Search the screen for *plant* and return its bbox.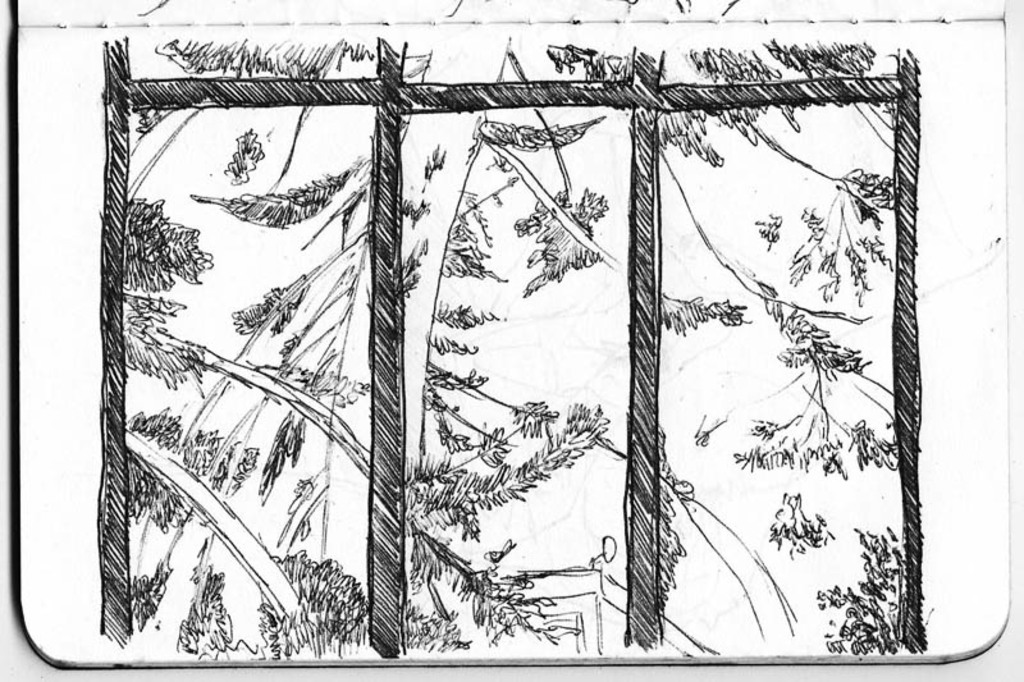
Found: 667 284 746 333.
